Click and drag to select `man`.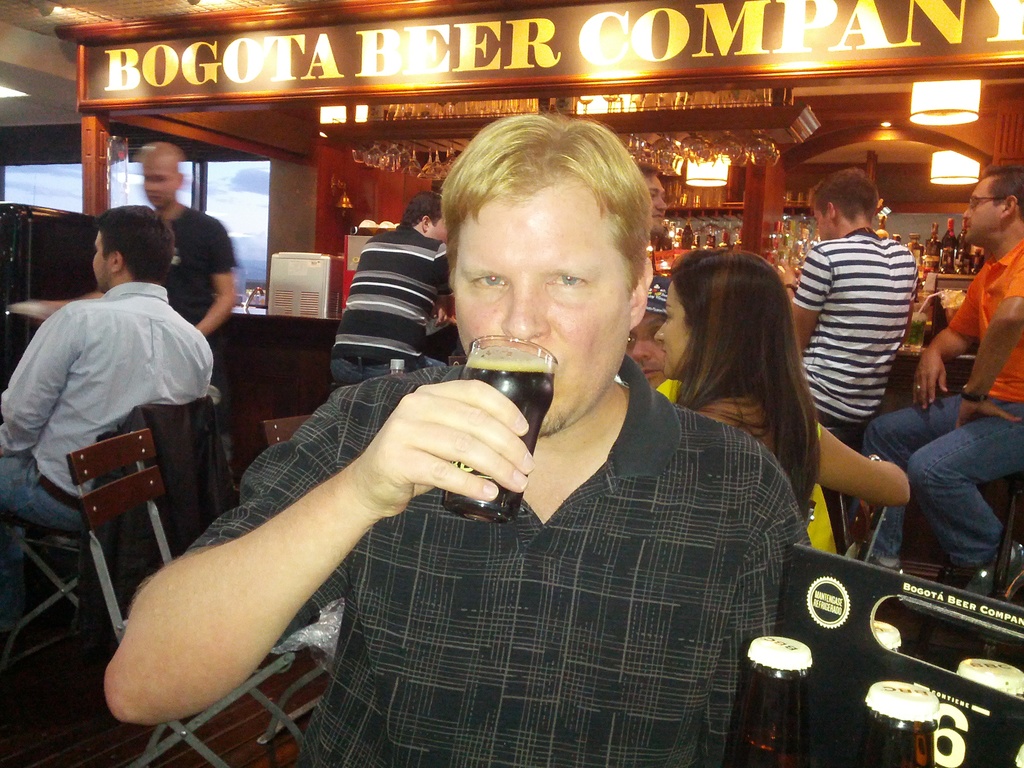
Selection: 0/204/213/650.
